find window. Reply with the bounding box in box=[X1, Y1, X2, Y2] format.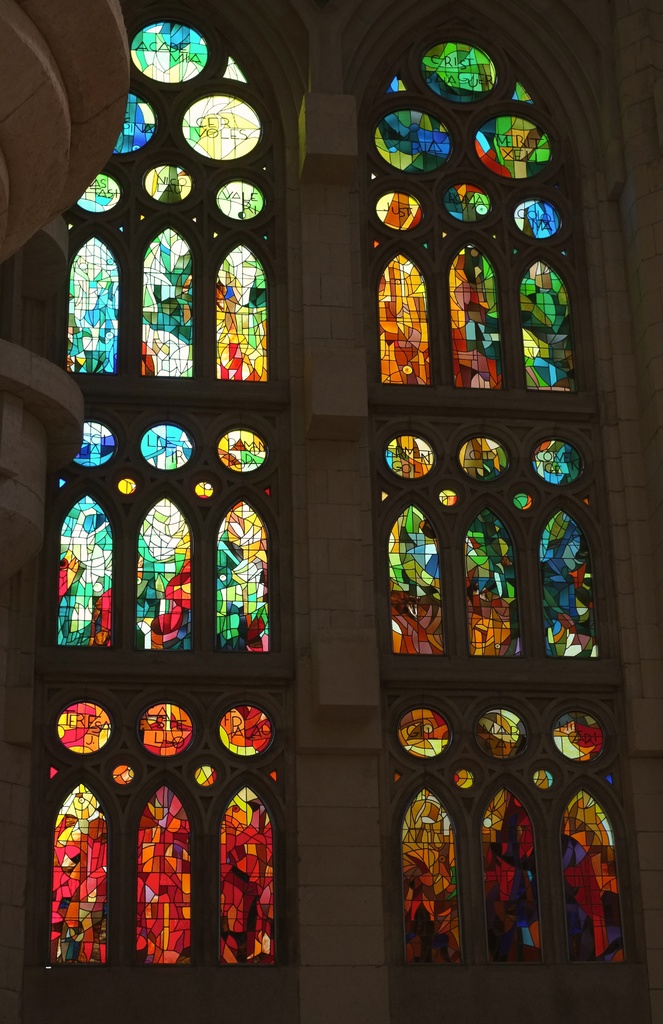
box=[149, 230, 204, 377].
